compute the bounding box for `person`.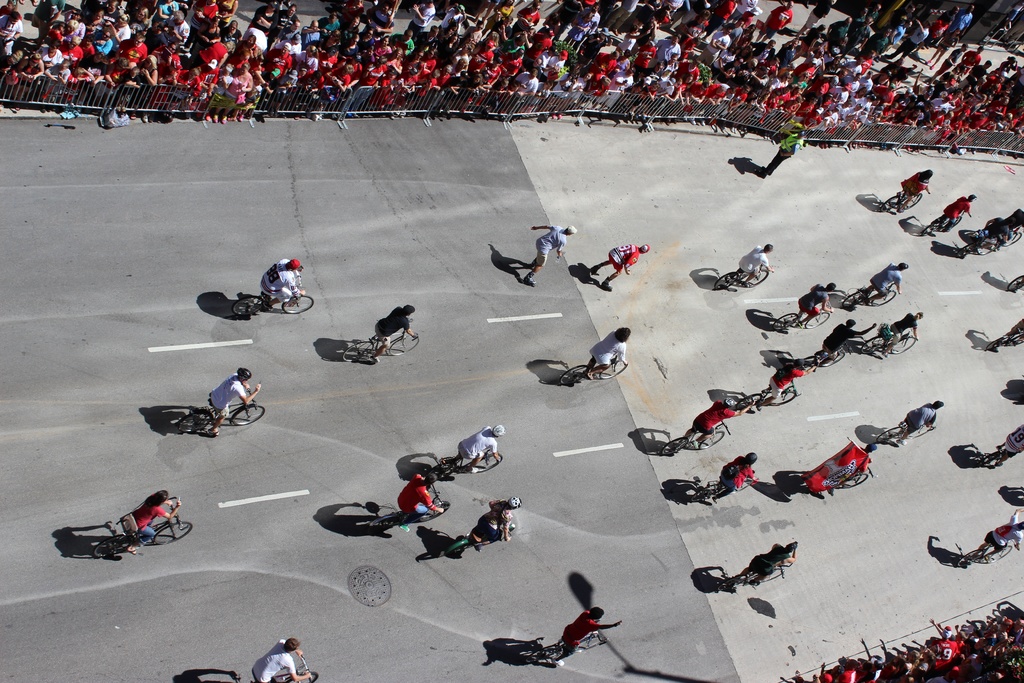
Rect(765, 126, 806, 179).
